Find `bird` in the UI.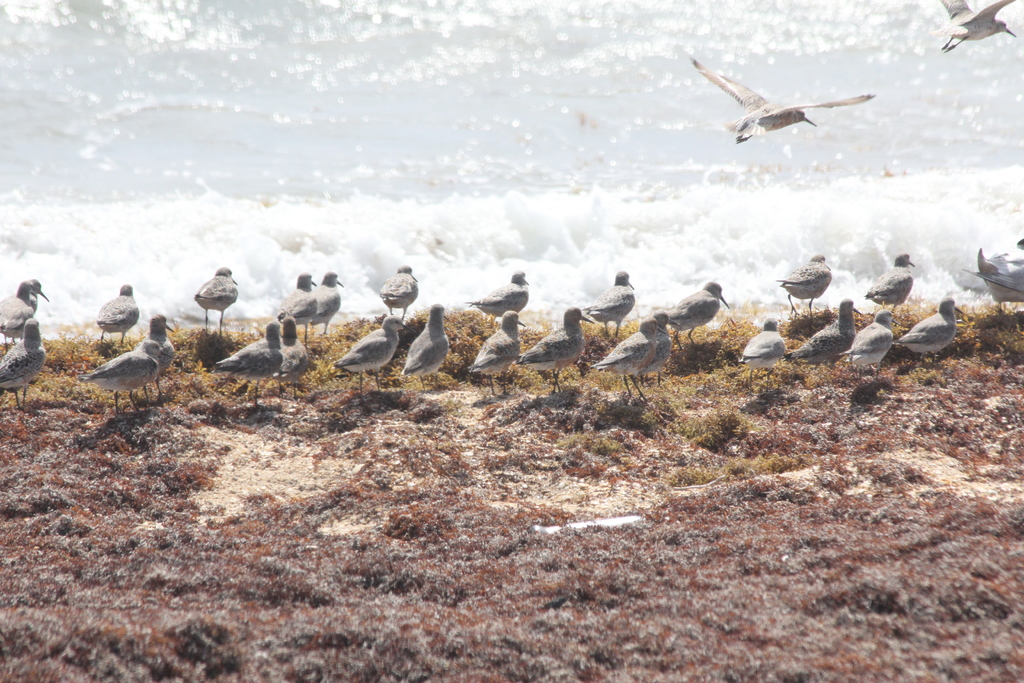
UI element at bbox=(308, 273, 345, 331).
